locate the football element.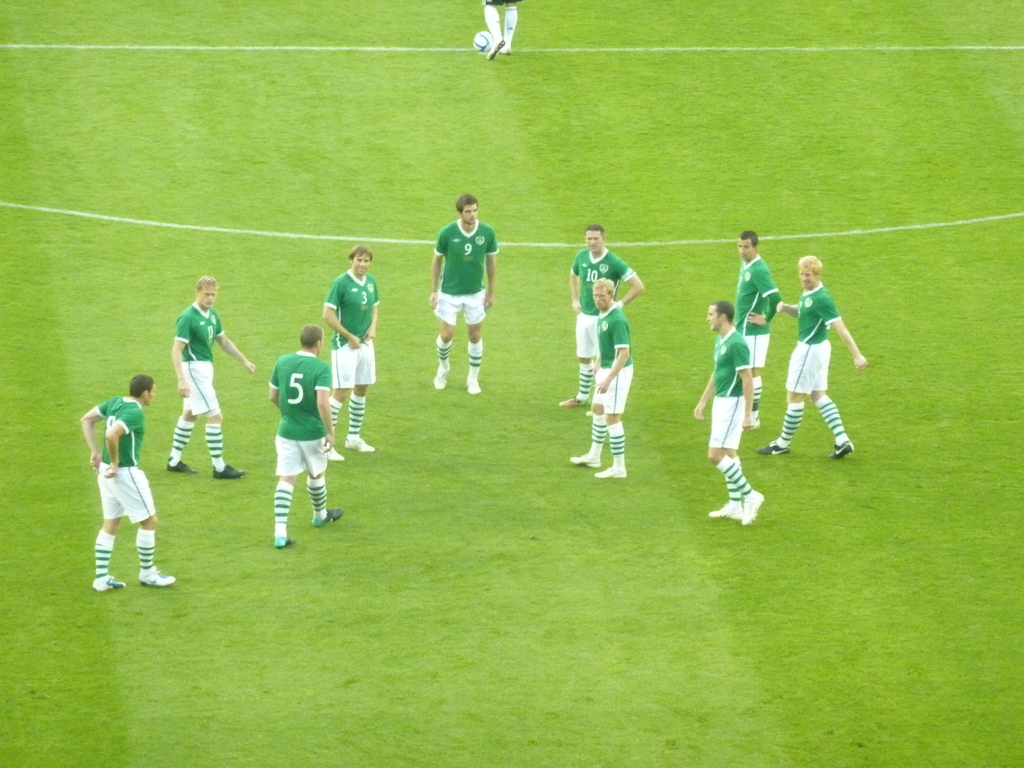
Element bbox: (x1=473, y1=31, x2=490, y2=51).
